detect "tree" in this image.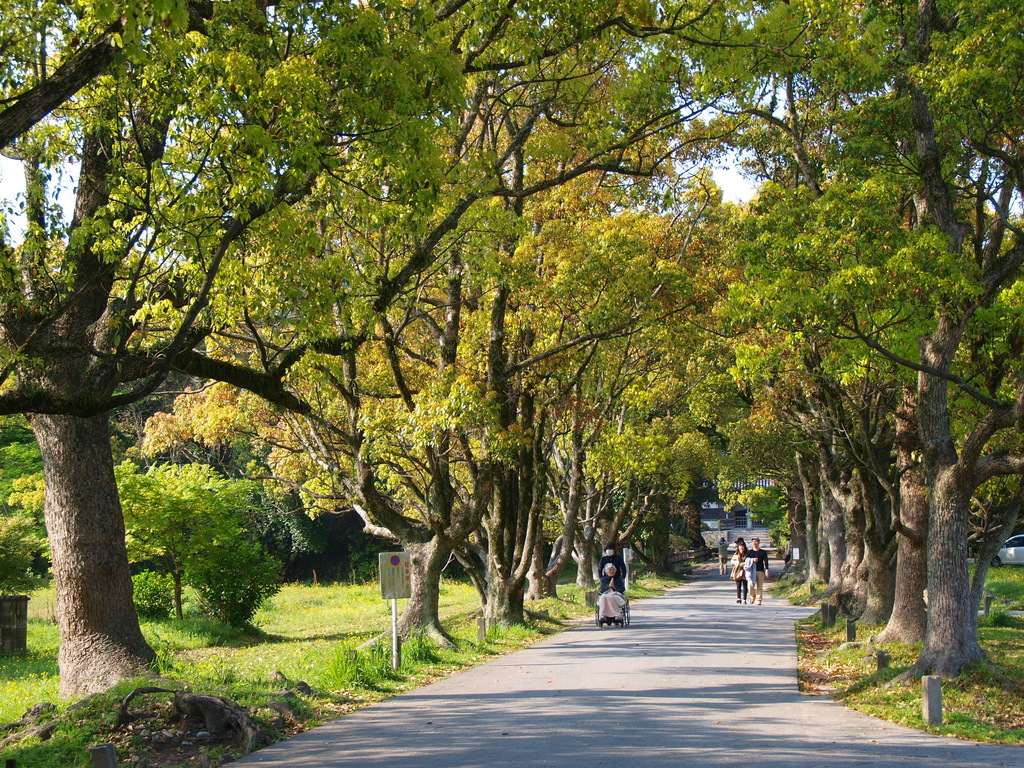
Detection: left=0, top=0, right=471, bottom=713.
